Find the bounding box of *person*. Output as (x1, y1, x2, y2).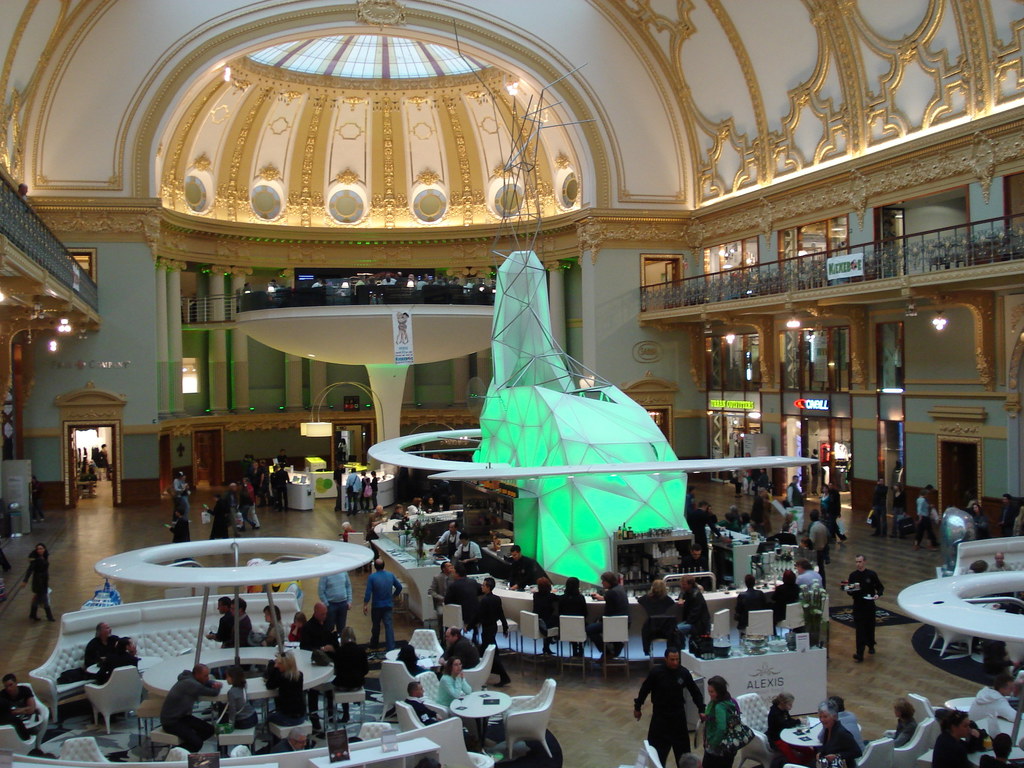
(969, 669, 1023, 741).
